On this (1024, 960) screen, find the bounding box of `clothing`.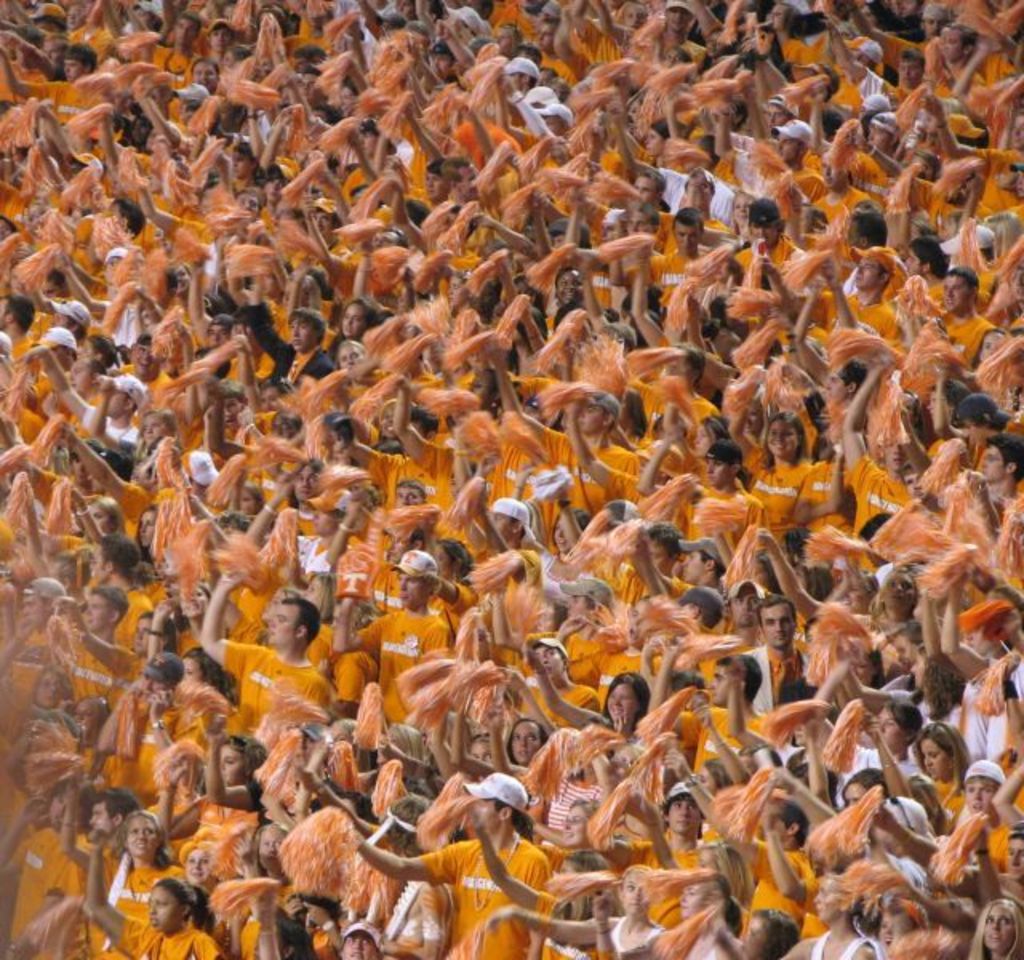
Bounding box: crop(280, 11, 344, 67).
